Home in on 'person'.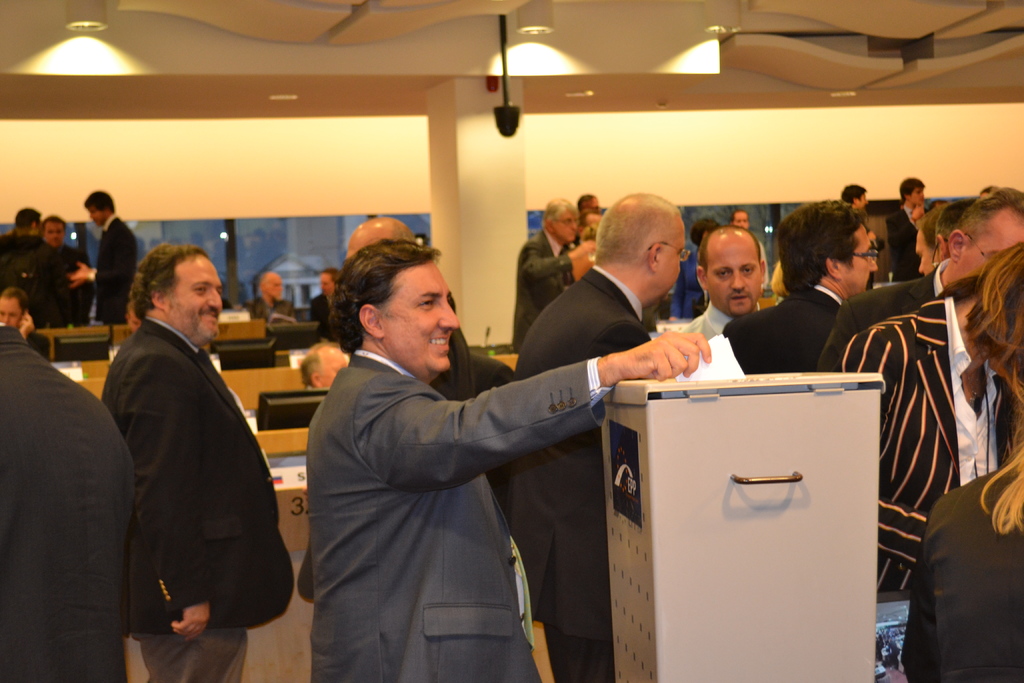
Homed in at 834,272,1019,603.
